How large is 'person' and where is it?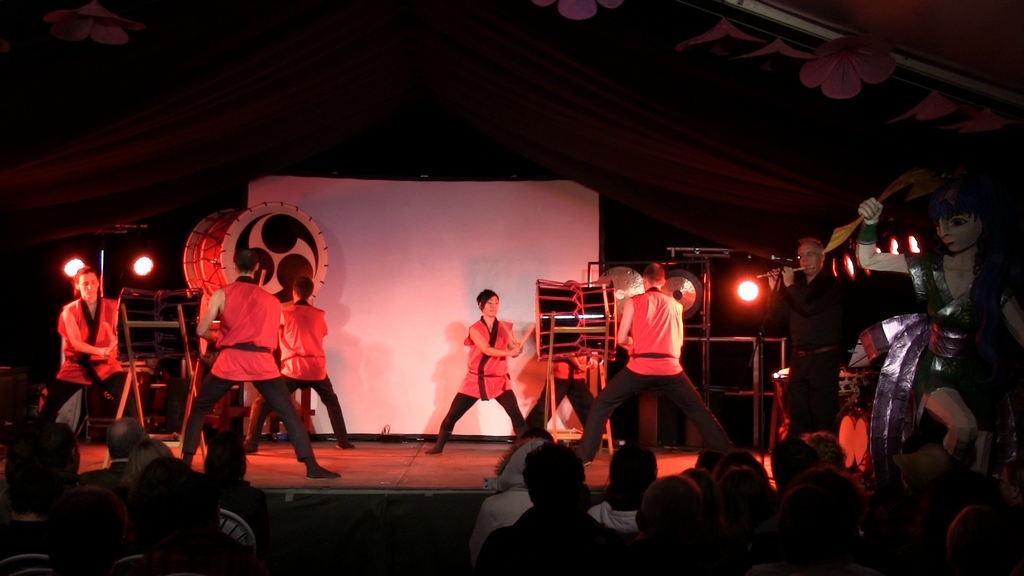
Bounding box: detection(581, 262, 729, 478).
